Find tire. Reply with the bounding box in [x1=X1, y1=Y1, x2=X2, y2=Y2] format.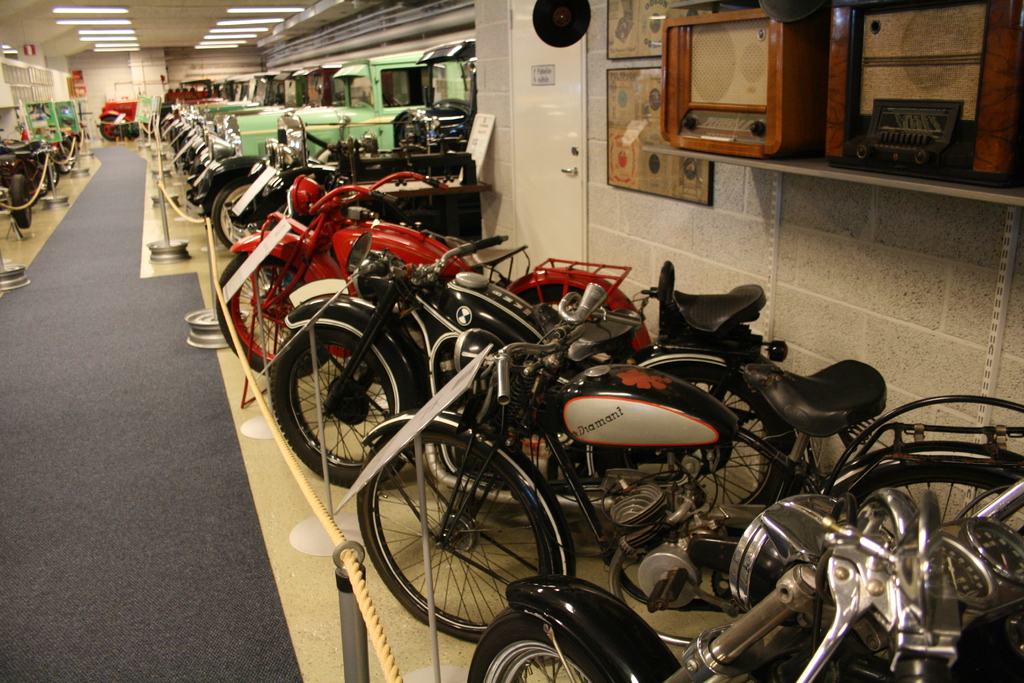
[x1=518, y1=283, x2=634, y2=362].
